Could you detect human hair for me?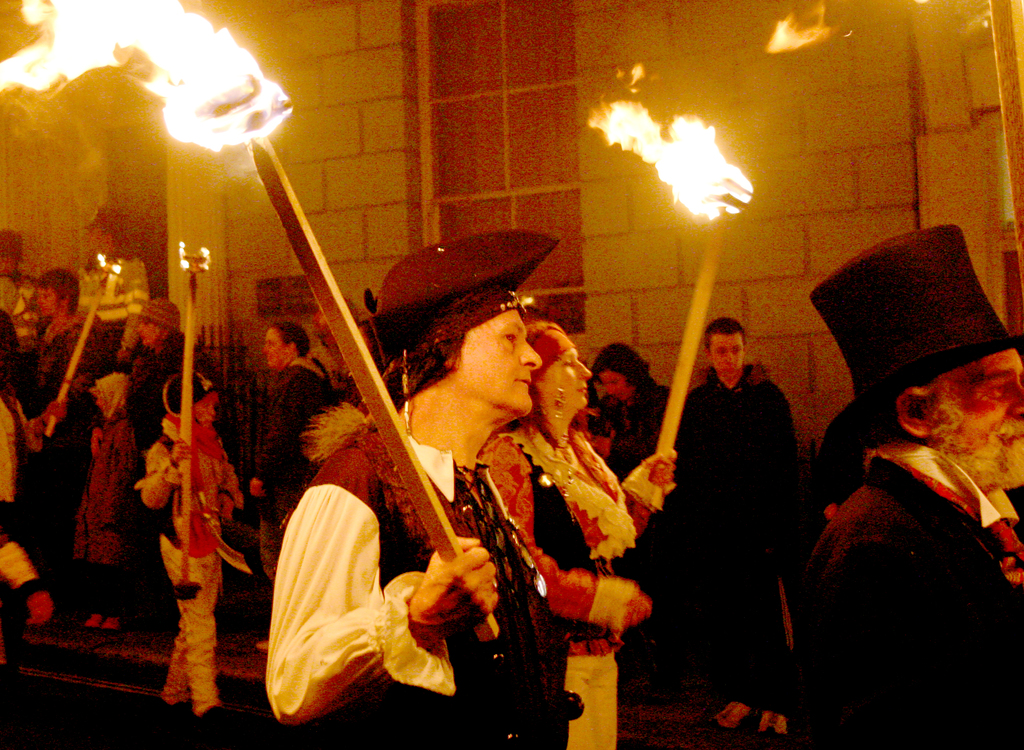
Detection result: box=[499, 323, 566, 449].
